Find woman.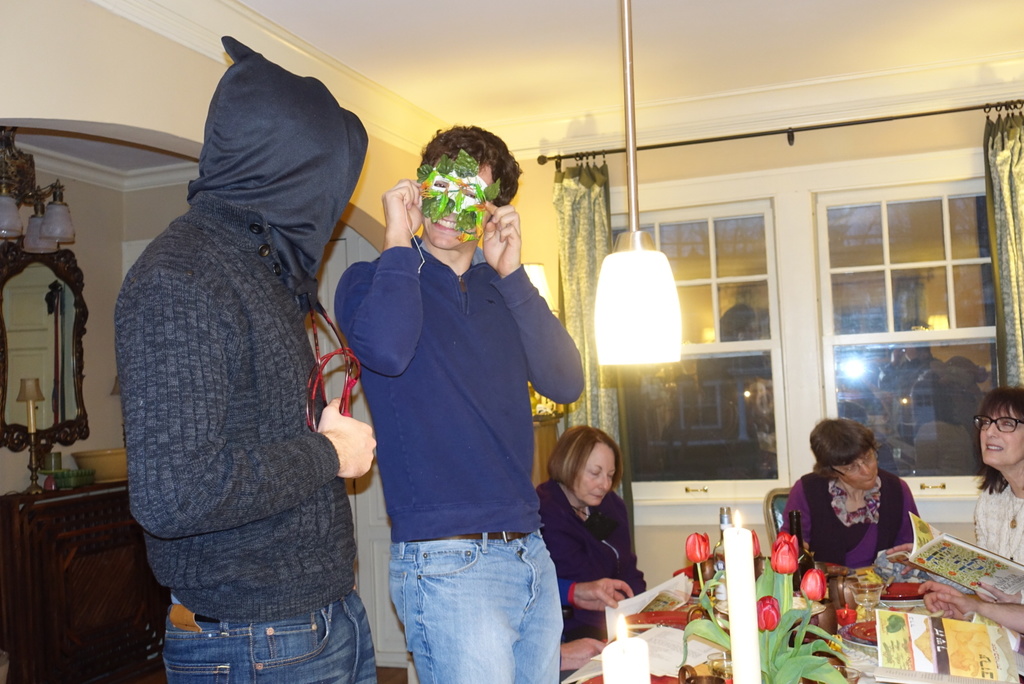
[870, 385, 1023, 610].
